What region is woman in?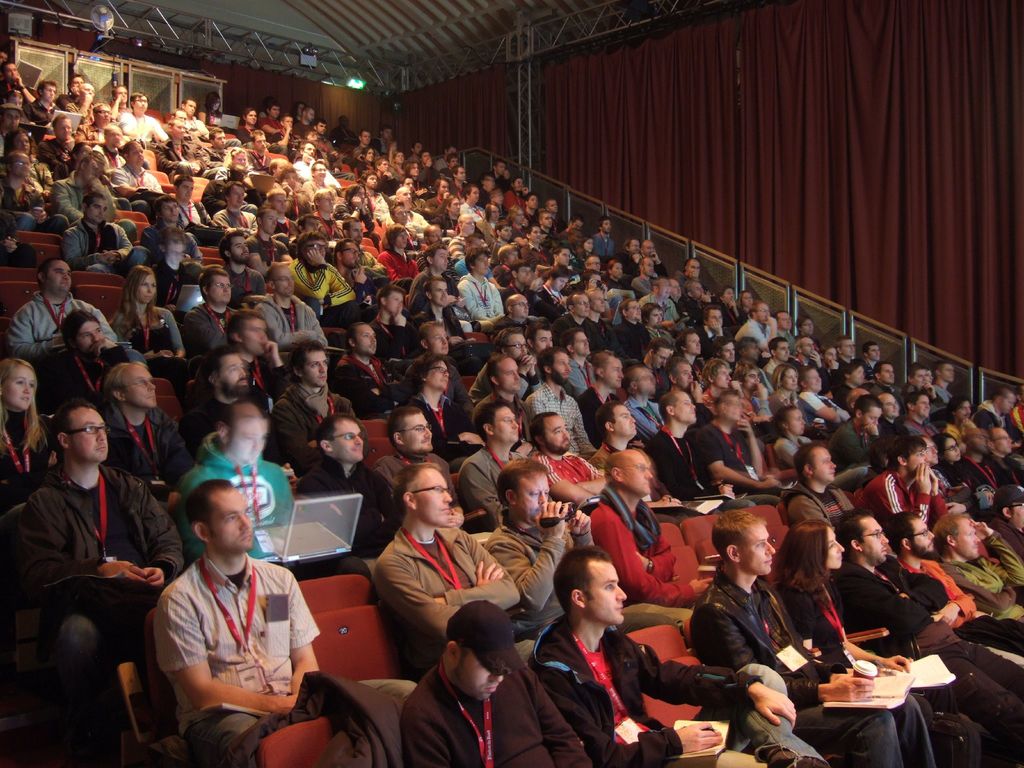
<box>577,234,595,264</box>.
